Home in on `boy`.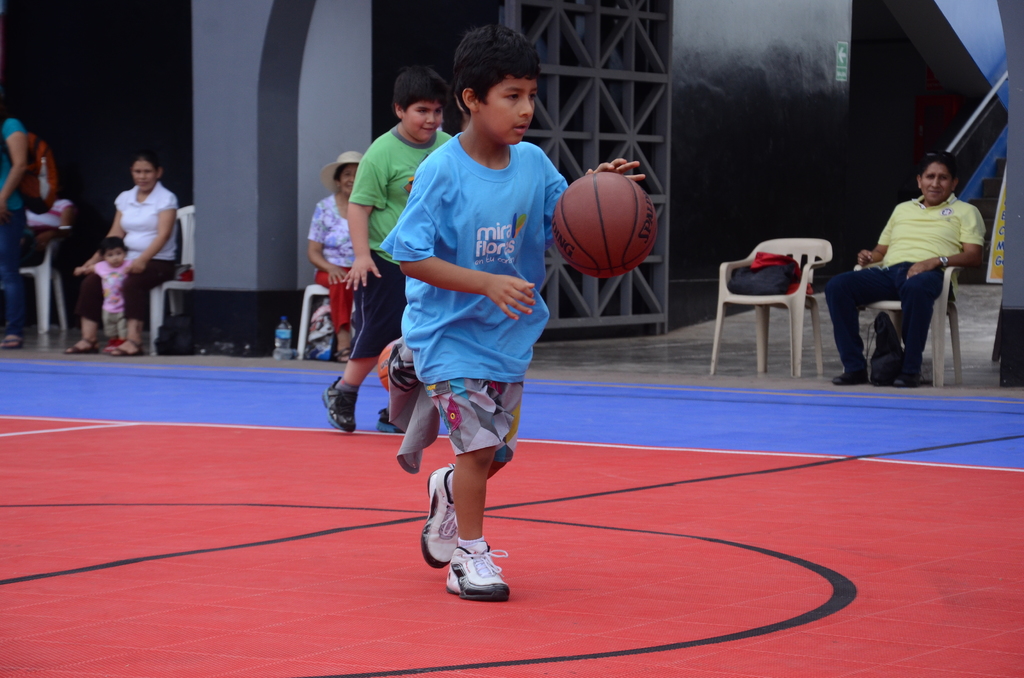
Homed in at bbox=[75, 232, 143, 358].
